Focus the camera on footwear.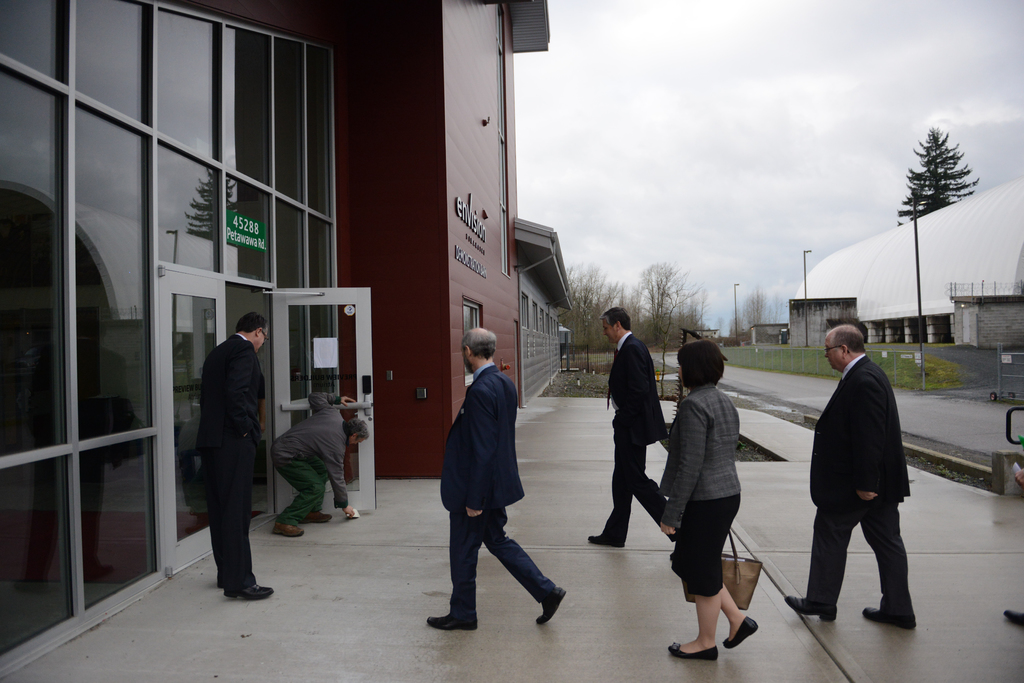
Focus region: (863, 605, 917, 624).
